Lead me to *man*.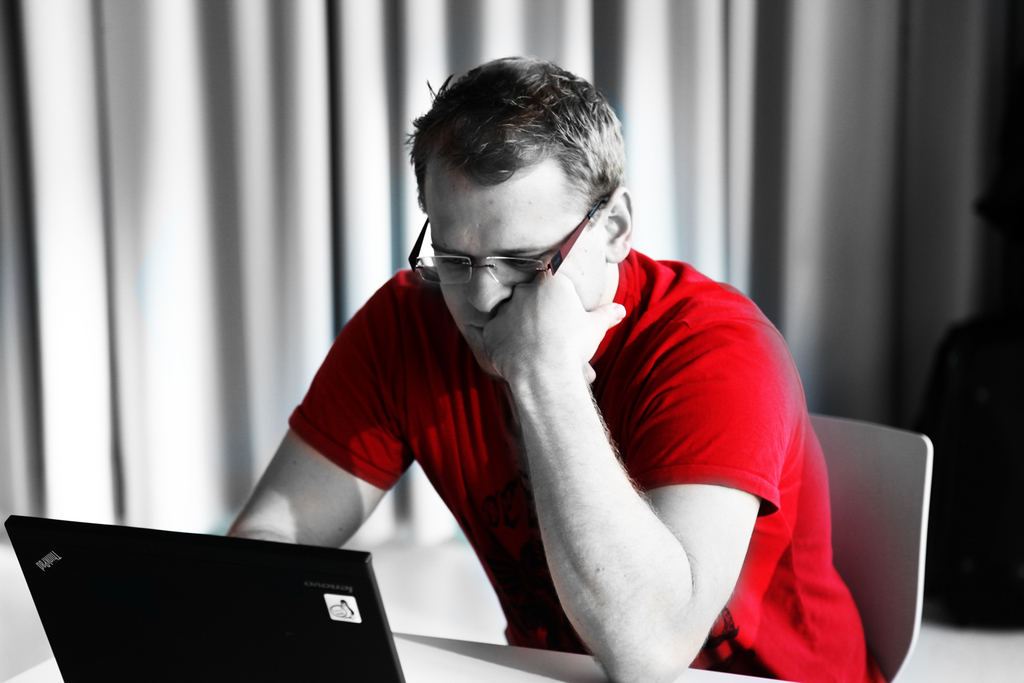
Lead to 232:79:865:666.
